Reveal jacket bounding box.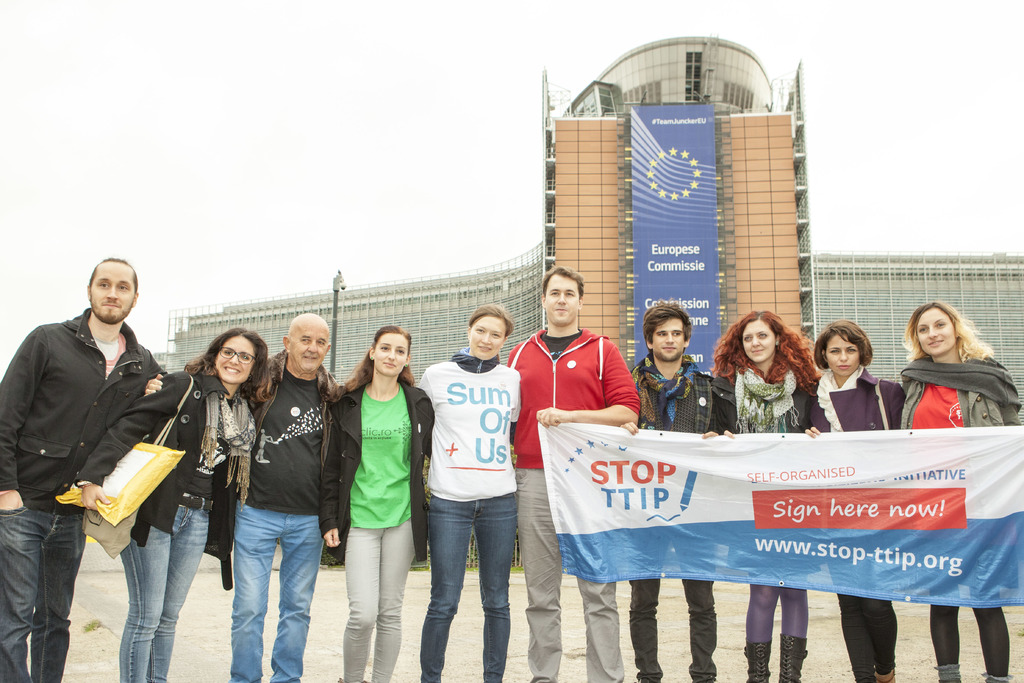
Revealed: {"left": 420, "top": 349, "right": 520, "bottom": 500}.
